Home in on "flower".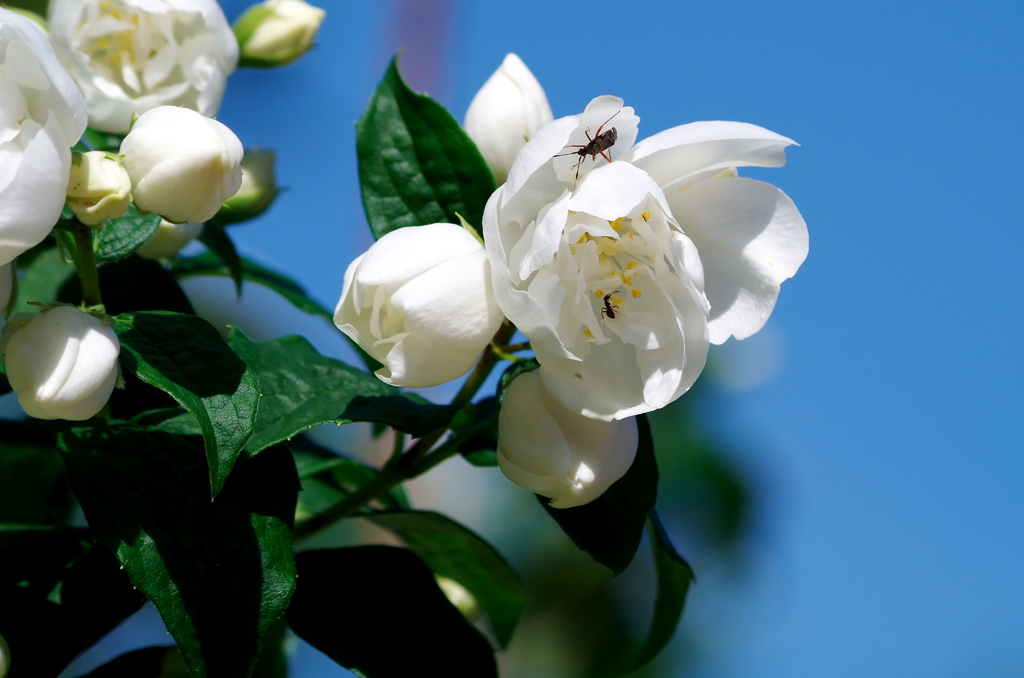
Homed in at region(439, 136, 794, 540).
